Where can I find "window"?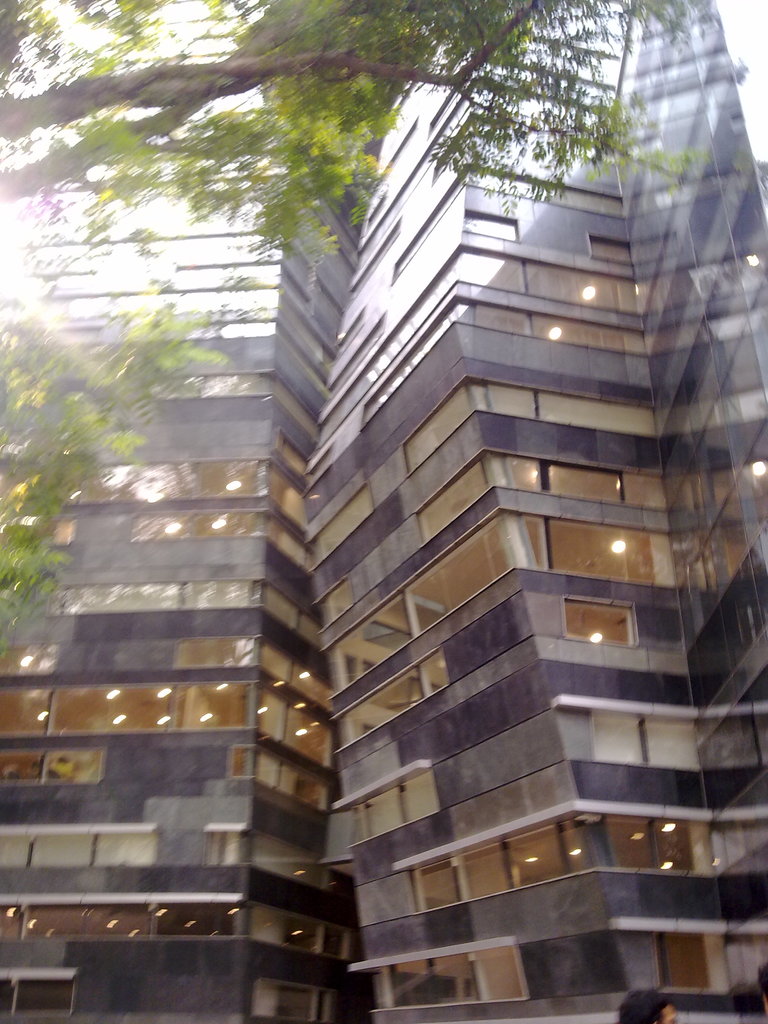
You can find it at BBox(560, 589, 638, 645).
